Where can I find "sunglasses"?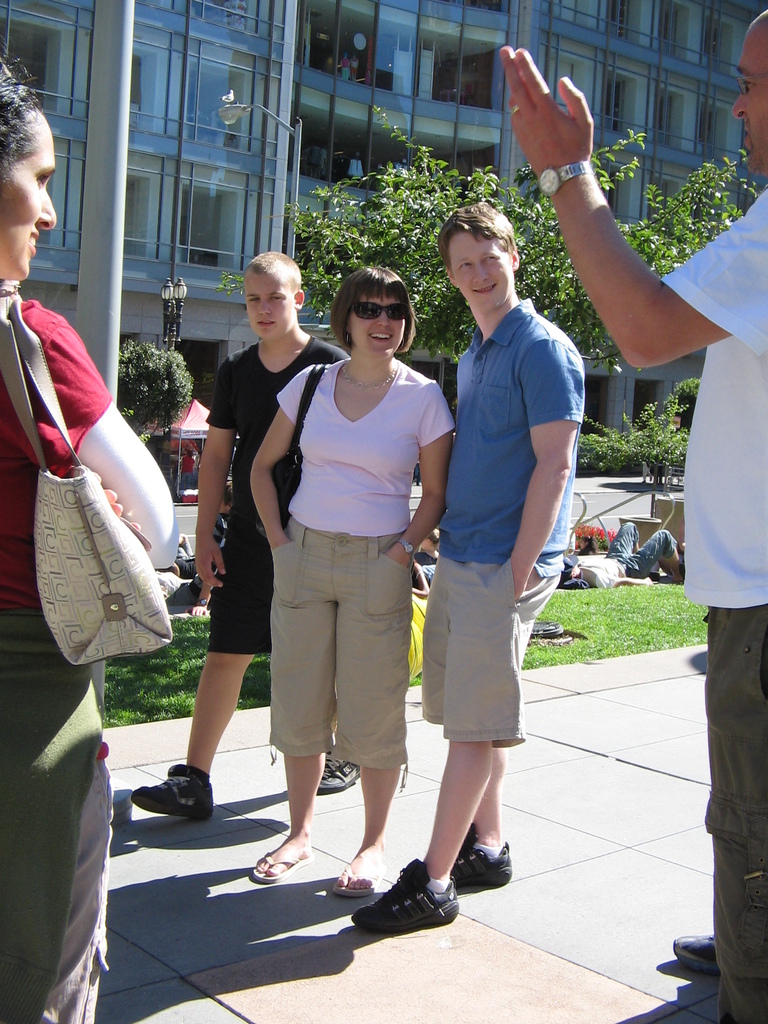
You can find it at left=349, top=304, right=410, bottom=321.
